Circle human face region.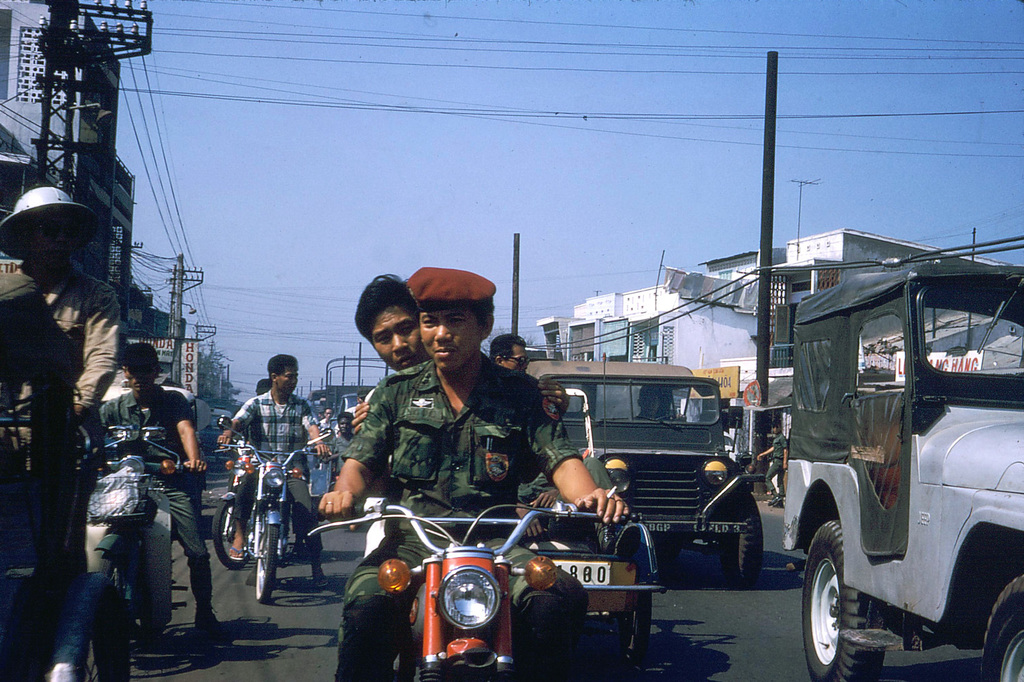
Region: 278, 368, 295, 394.
